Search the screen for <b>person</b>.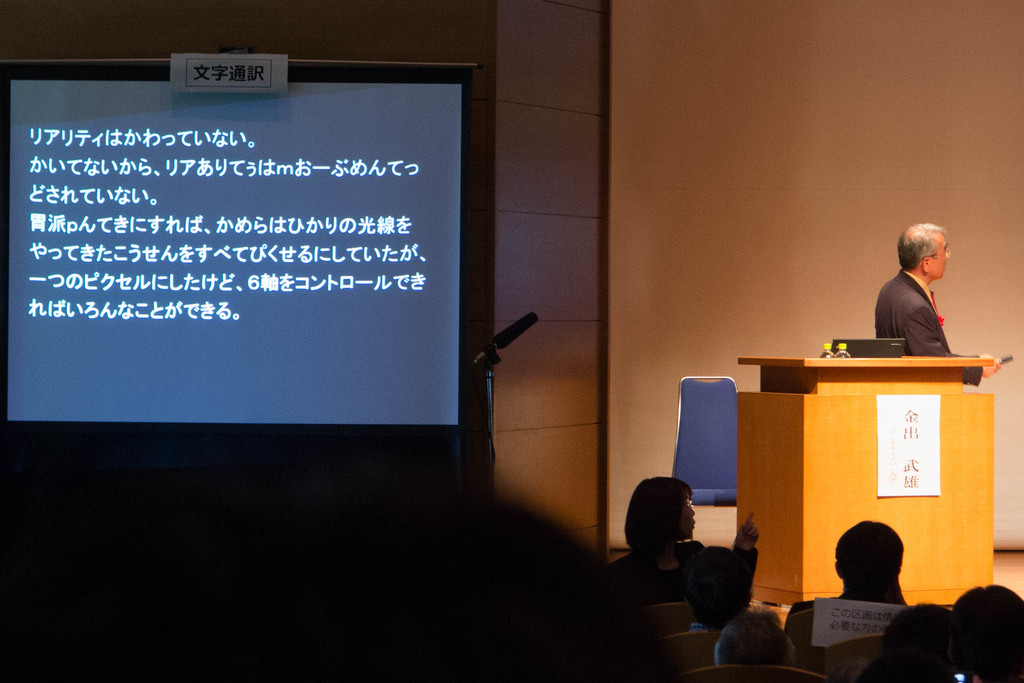
Found at select_region(876, 226, 987, 378).
